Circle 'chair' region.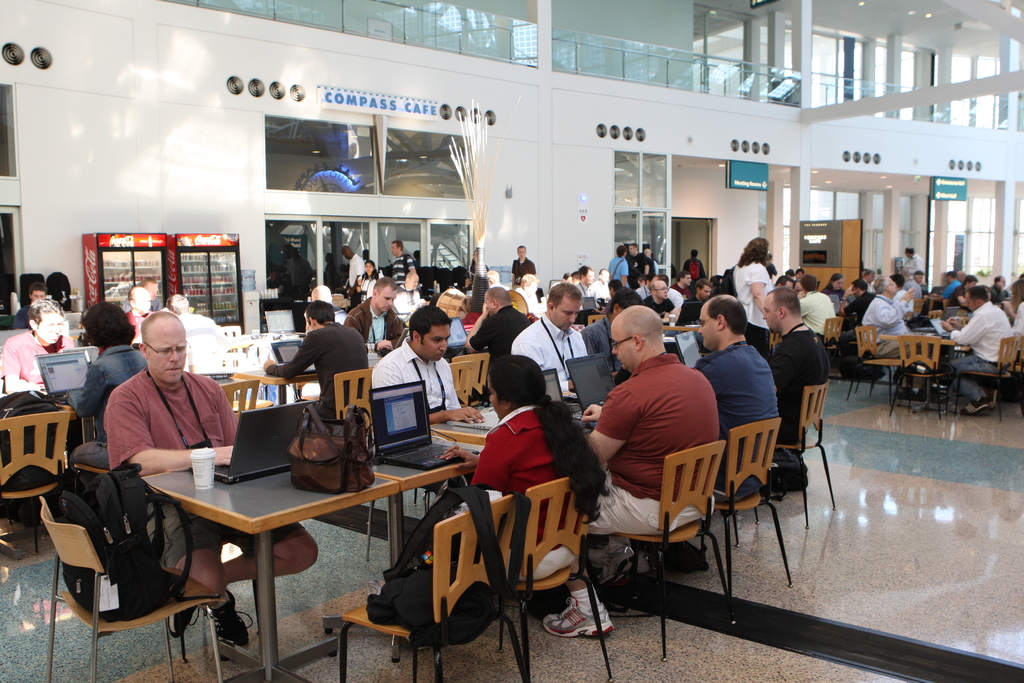
Region: <box>603,421,779,634</box>.
